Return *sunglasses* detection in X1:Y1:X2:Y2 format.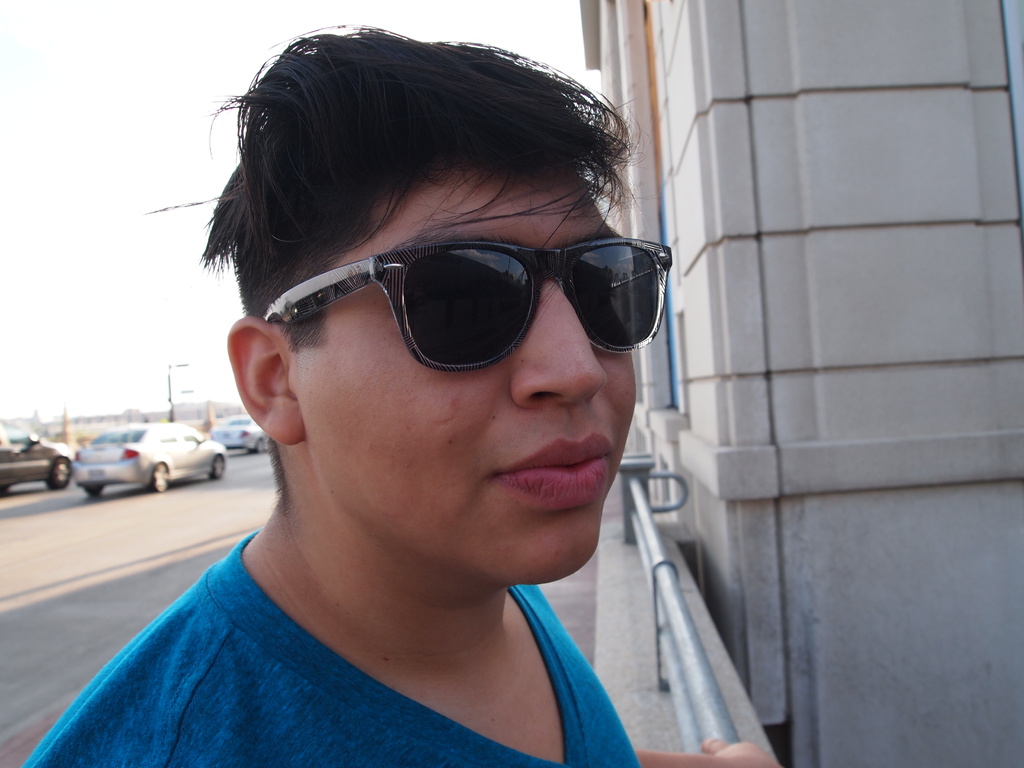
260:239:670:376.
